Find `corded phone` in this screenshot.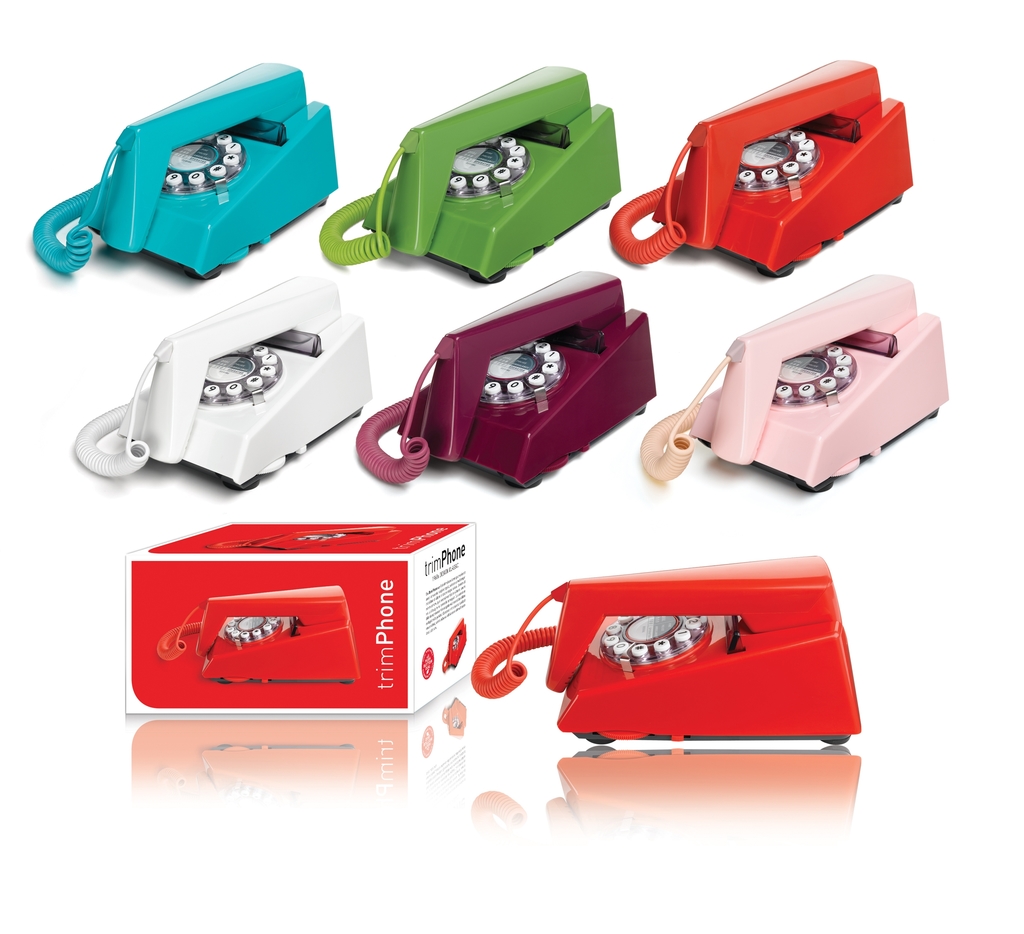
The bounding box for `corded phone` is box(316, 61, 620, 286).
